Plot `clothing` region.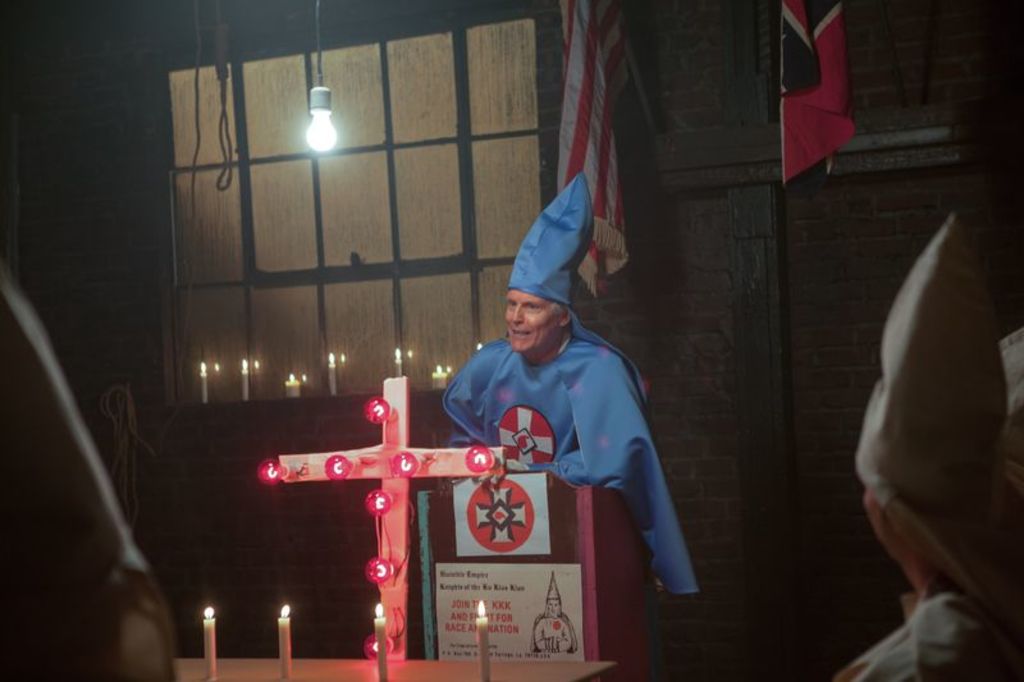
Plotted at left=431, top=293, right=696, bottom=605.
